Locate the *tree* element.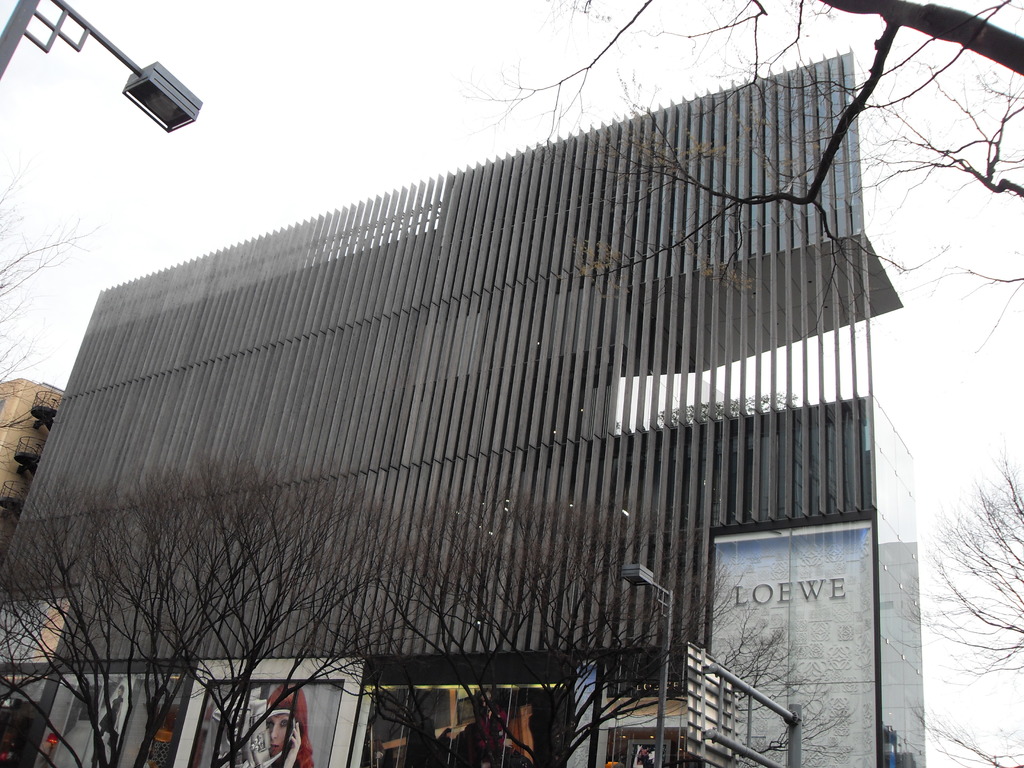
Element bbox: [left=868, top=433, right=1023, bottom=767].
